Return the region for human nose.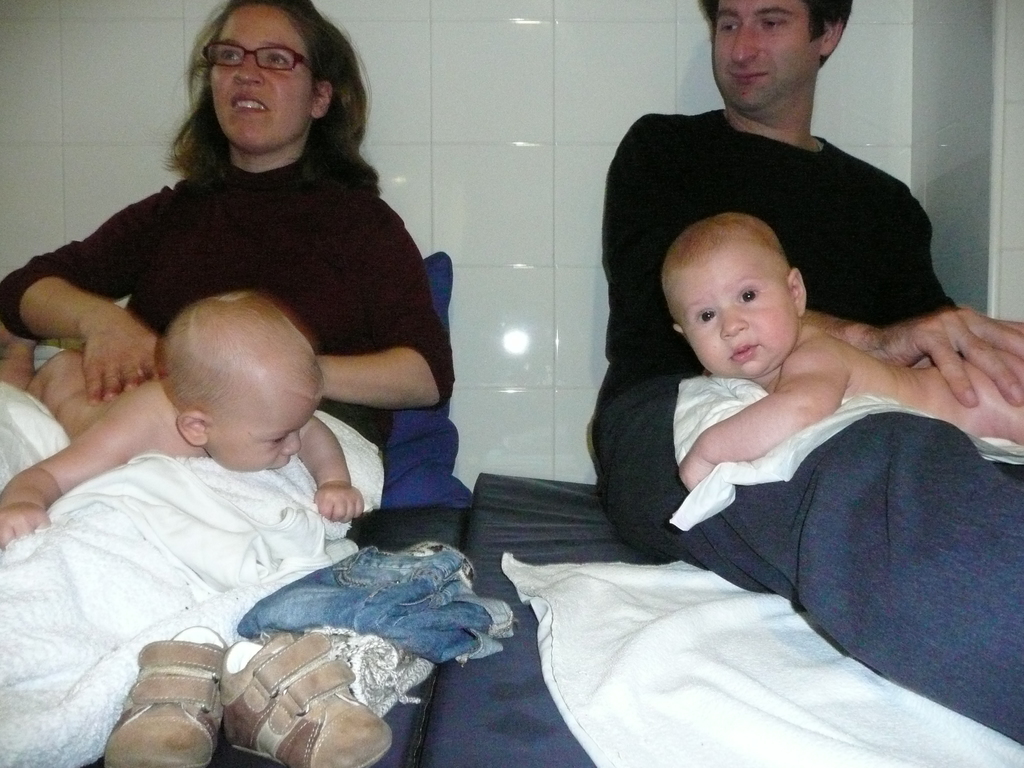
locate(719, 303, 746, 338).
